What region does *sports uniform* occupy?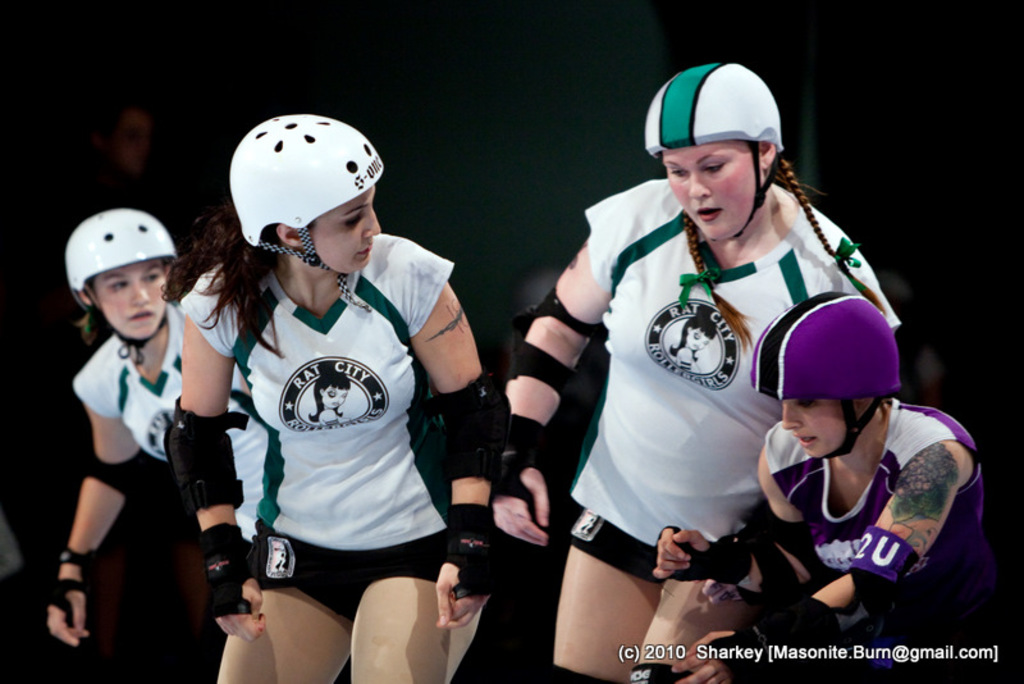
box(41, 200, 284, 612).
